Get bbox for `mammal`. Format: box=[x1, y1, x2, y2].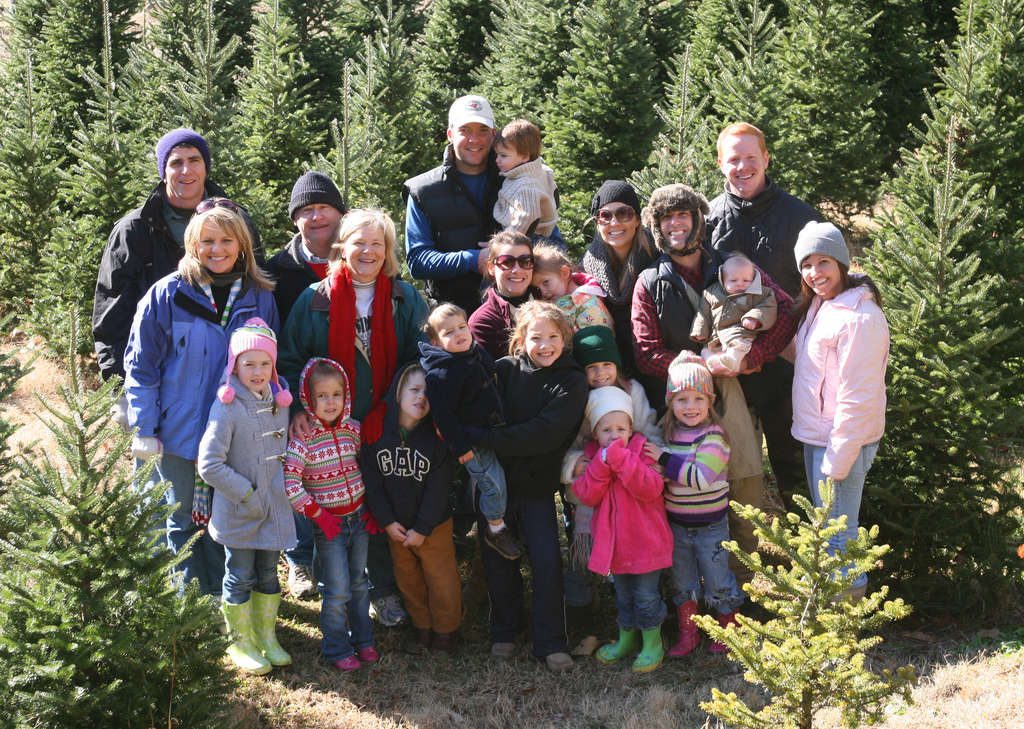
box=[356, 358, 462, 670].
